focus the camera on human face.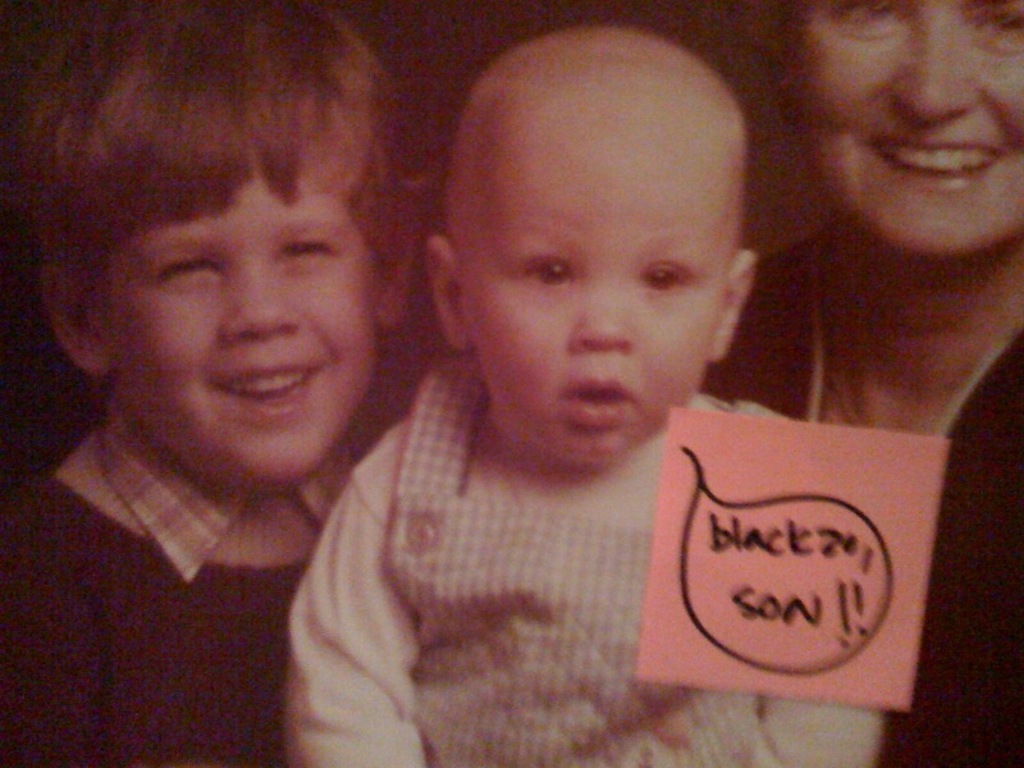
Focus region: crop(801, 0, 1023, 261).
